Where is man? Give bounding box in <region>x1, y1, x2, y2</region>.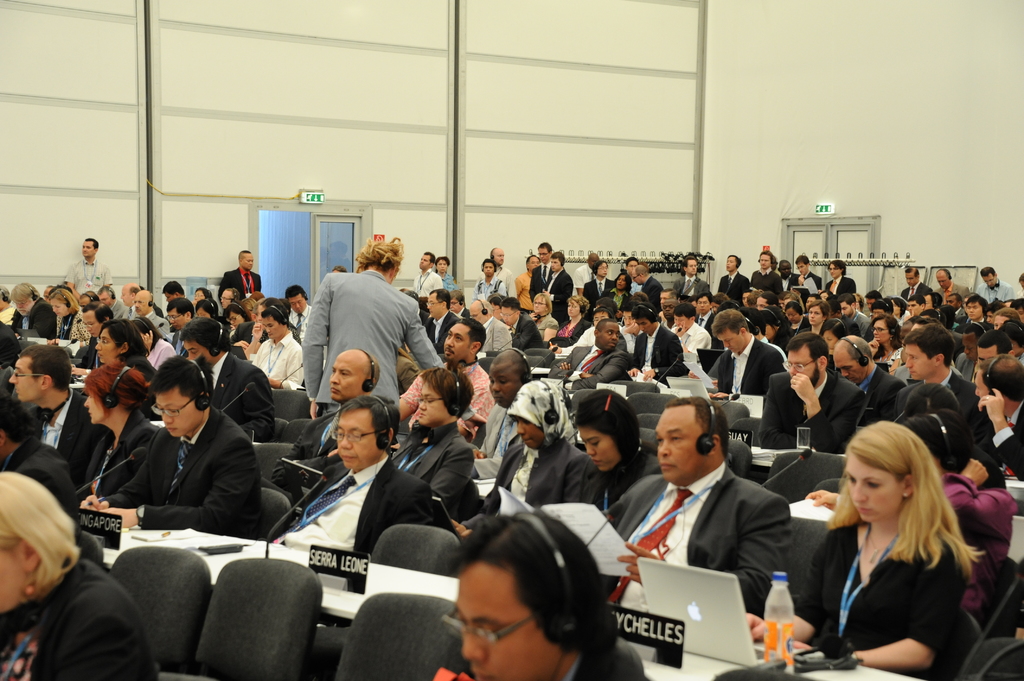
<region>451, 289, 469, 320</region>.
